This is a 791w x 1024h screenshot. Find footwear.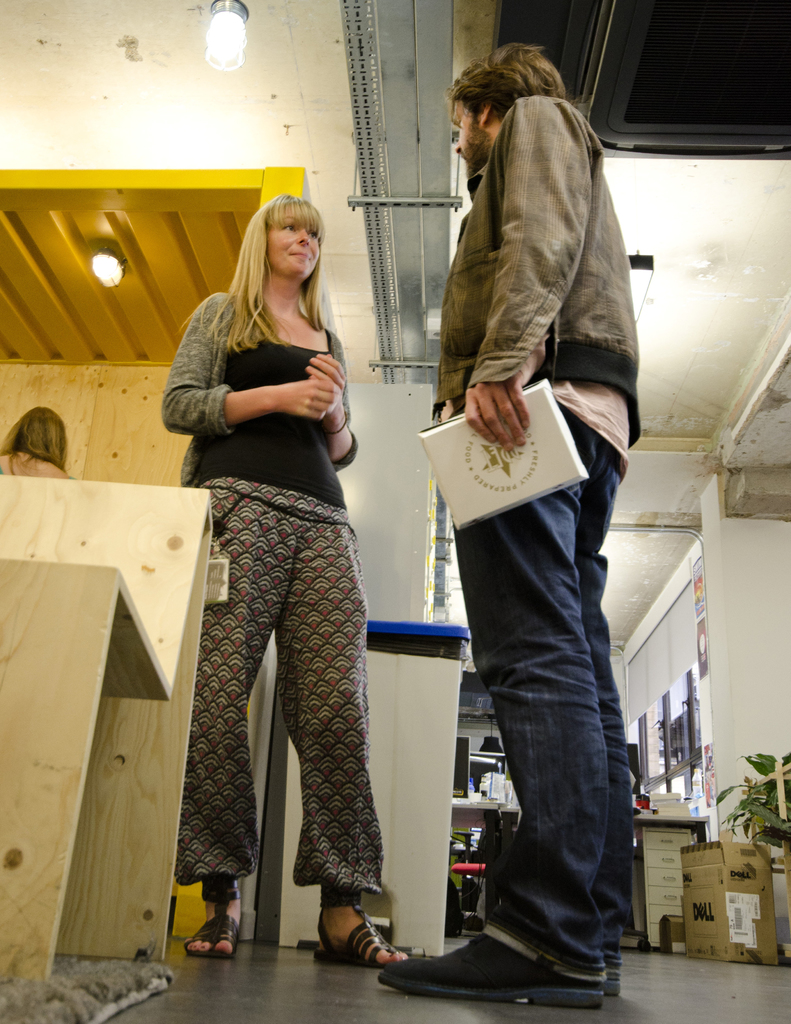
Bounding box: [left=606, top=939, right=621, bottom=993].
